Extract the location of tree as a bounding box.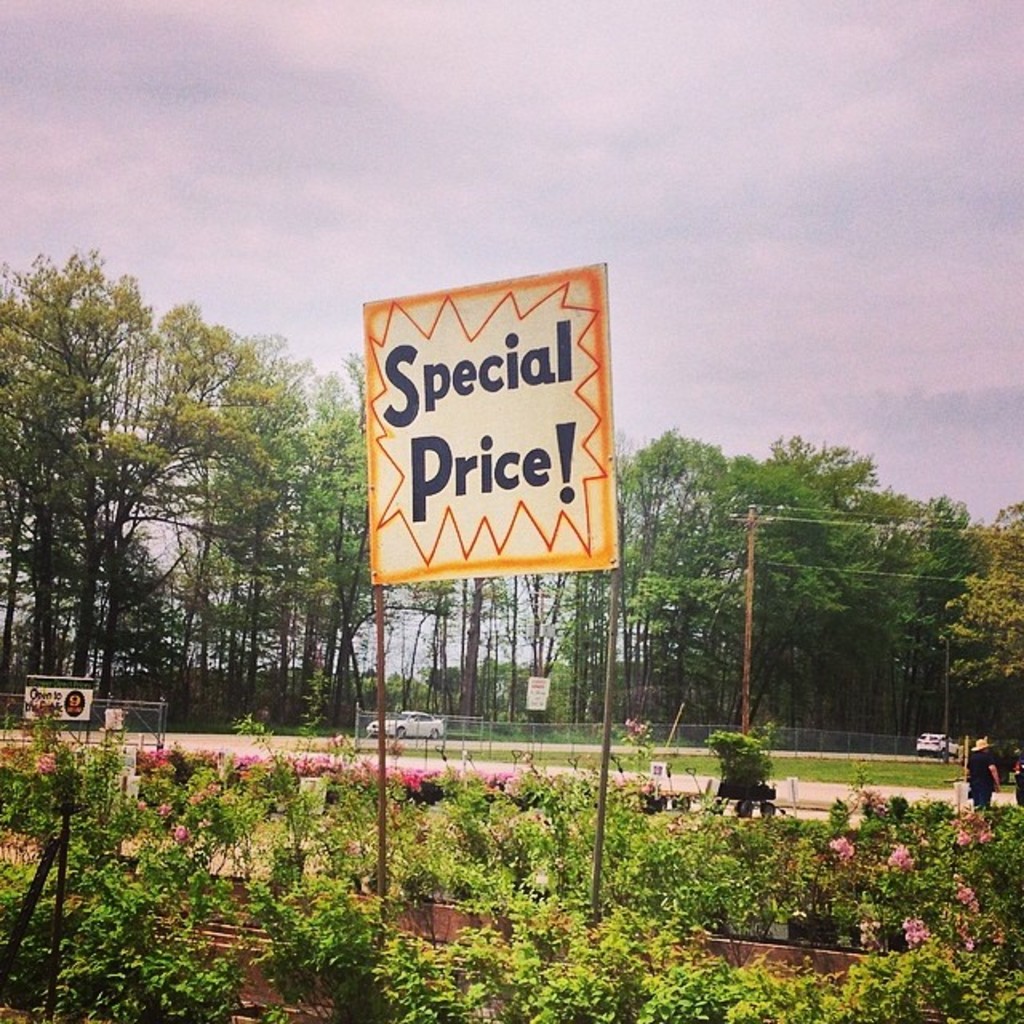
bbox=(443, 651, 469, 718).
